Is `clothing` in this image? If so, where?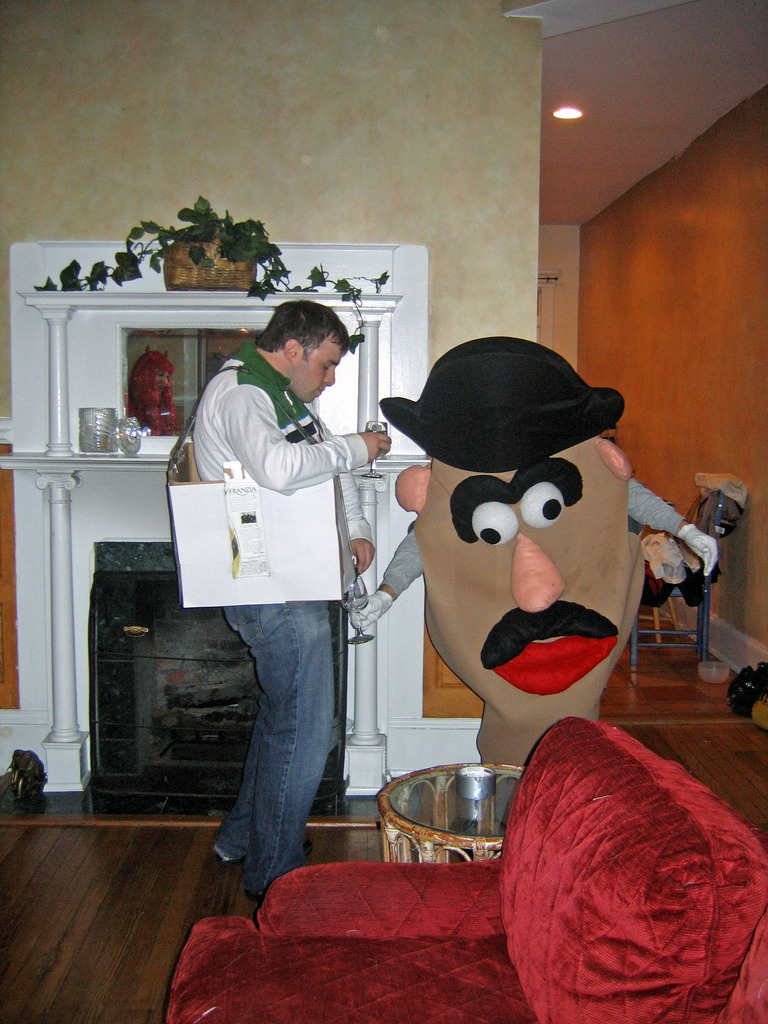
Yes, at <box>152,268,389,882</box>.
